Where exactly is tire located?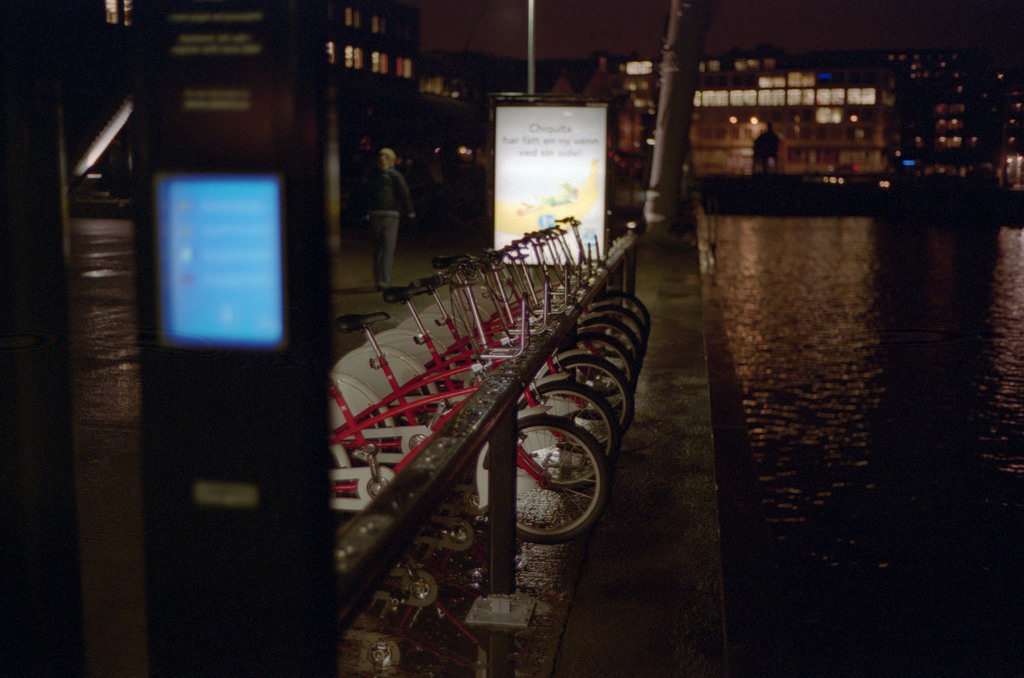
Its bounding box is locate(548, 351, 628, 453).
